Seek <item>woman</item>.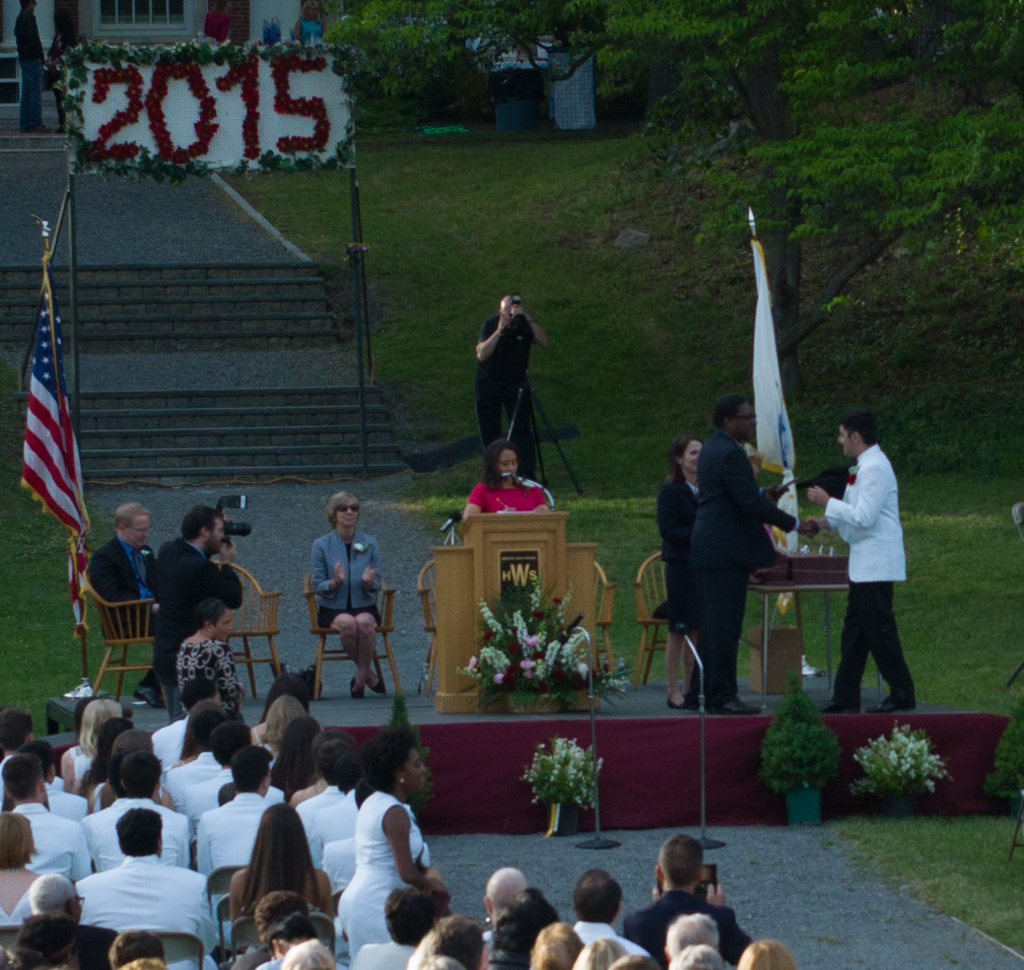
160, 702, 219, 781.
